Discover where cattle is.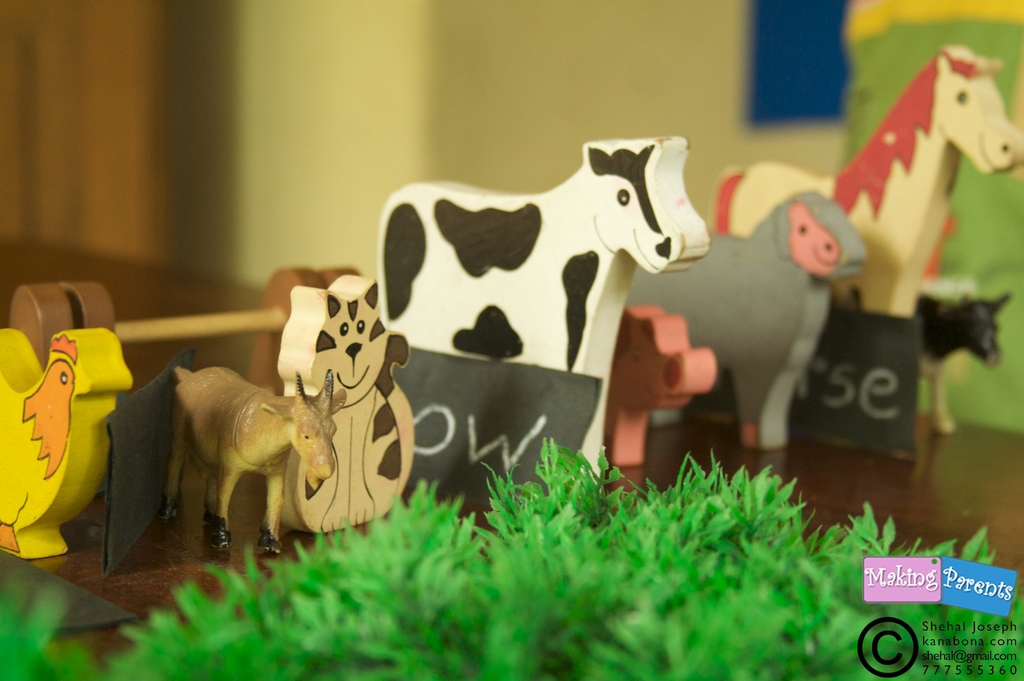
Discovered at [left=362, top=101, right=719, bottom=502].
